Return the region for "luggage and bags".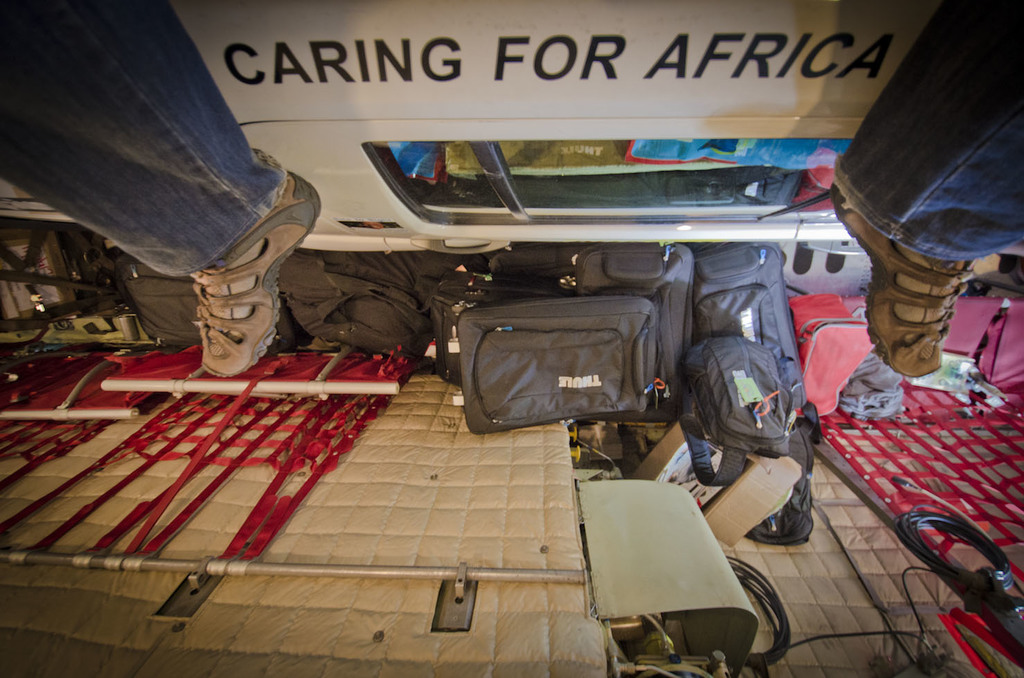
bbox=(679, 317, 811, 489).
